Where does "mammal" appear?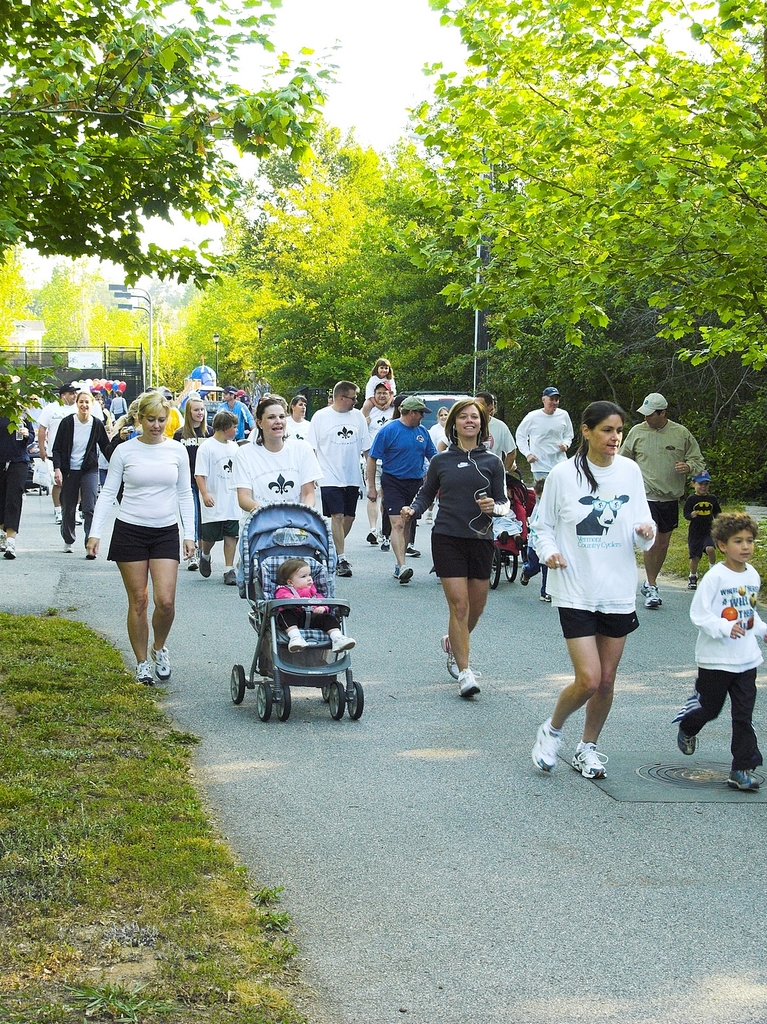
Appears at 81, 388, 196, 687.
